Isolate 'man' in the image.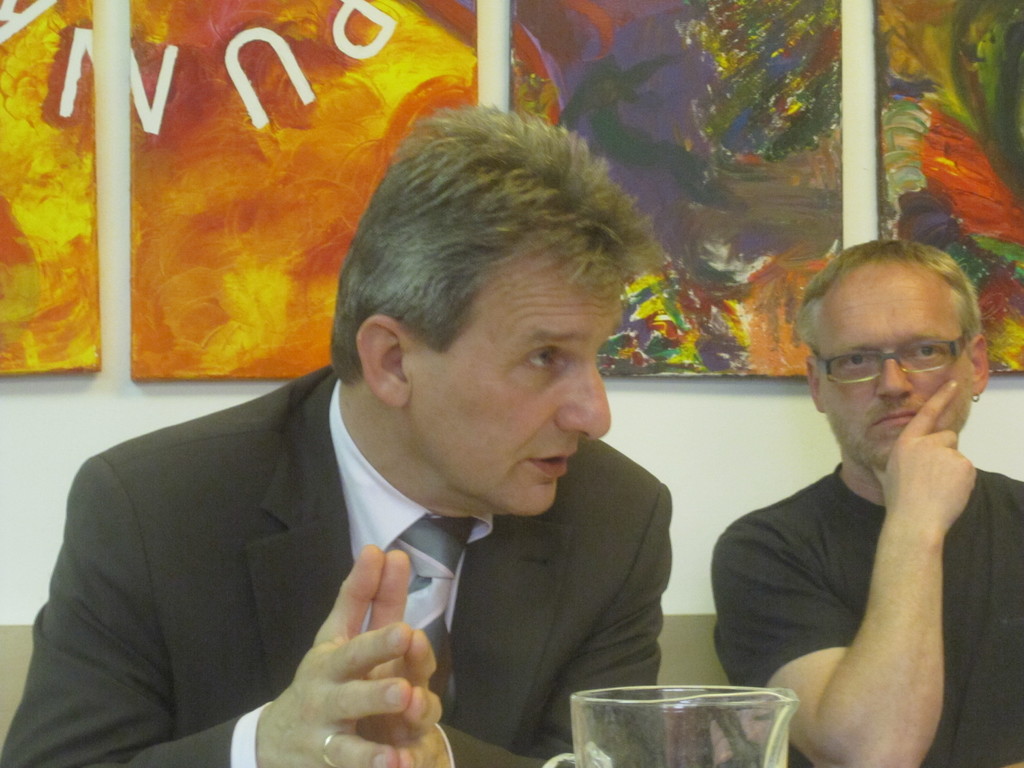
Isolated region: box(0, 104, 673, 767).
